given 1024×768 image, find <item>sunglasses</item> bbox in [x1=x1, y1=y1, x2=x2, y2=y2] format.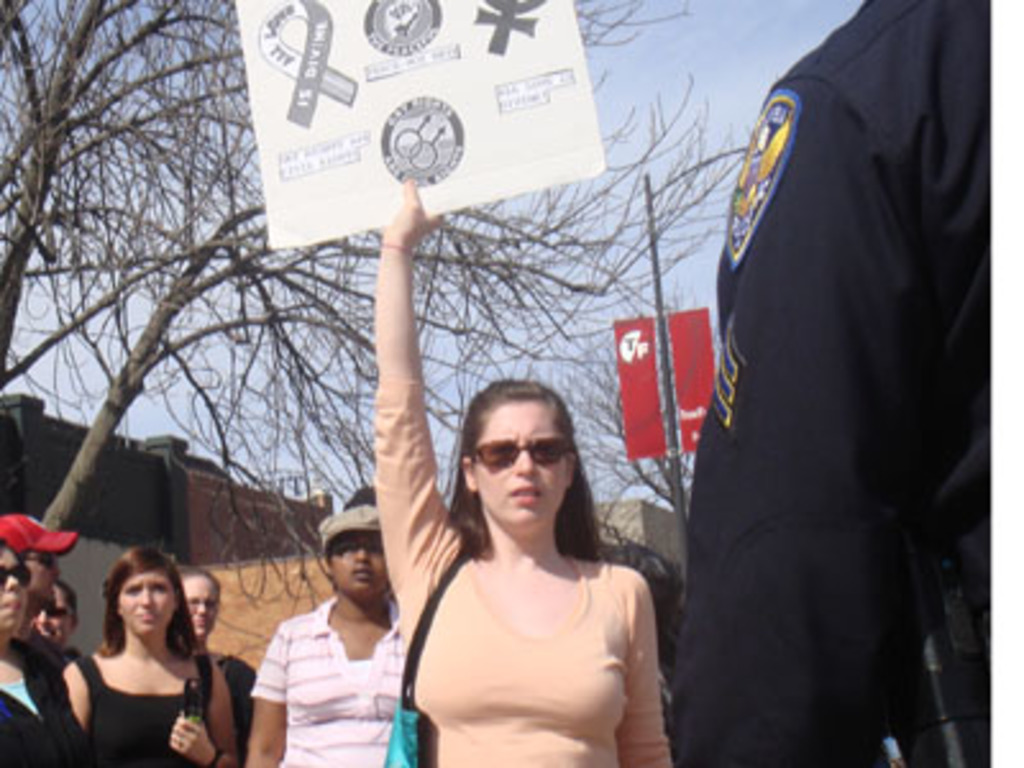
[x1=54, y1=604, x2=69, y2=617].
